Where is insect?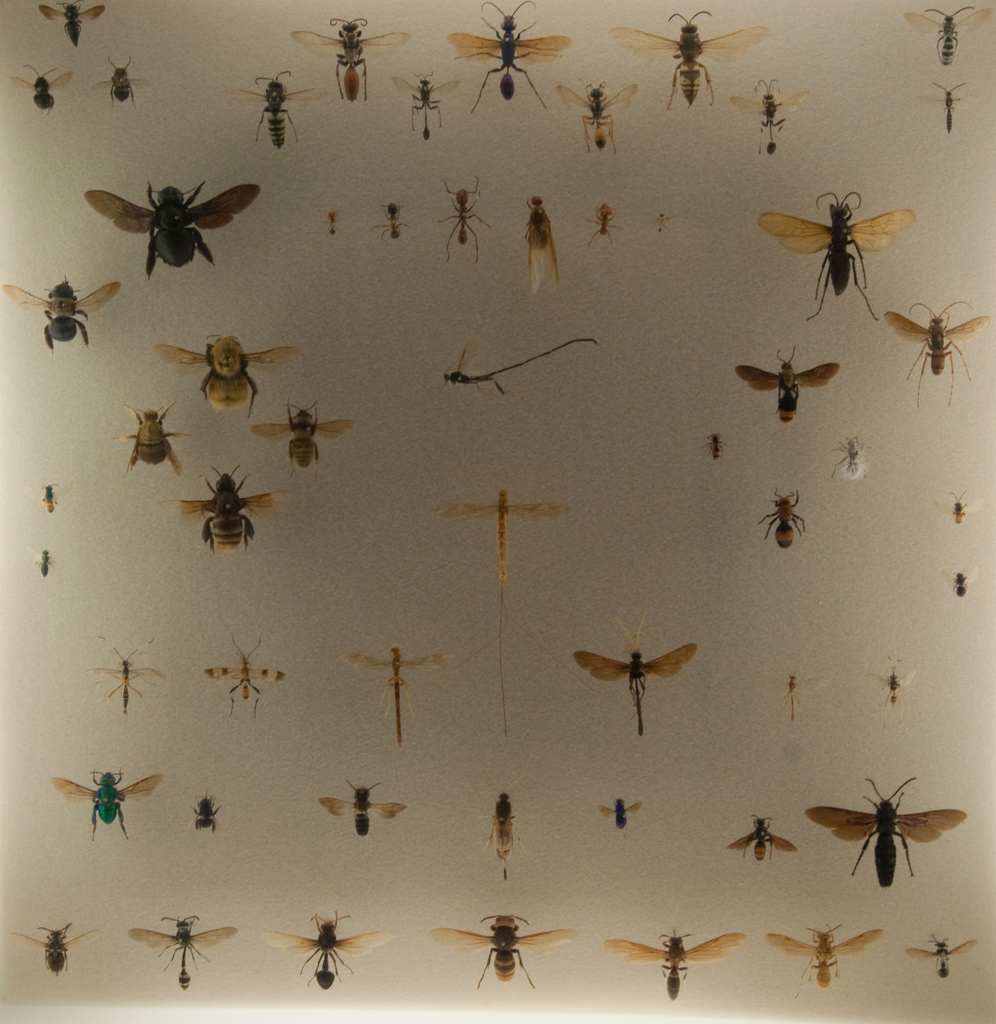
bbox=[446, 337, 596, 398].
